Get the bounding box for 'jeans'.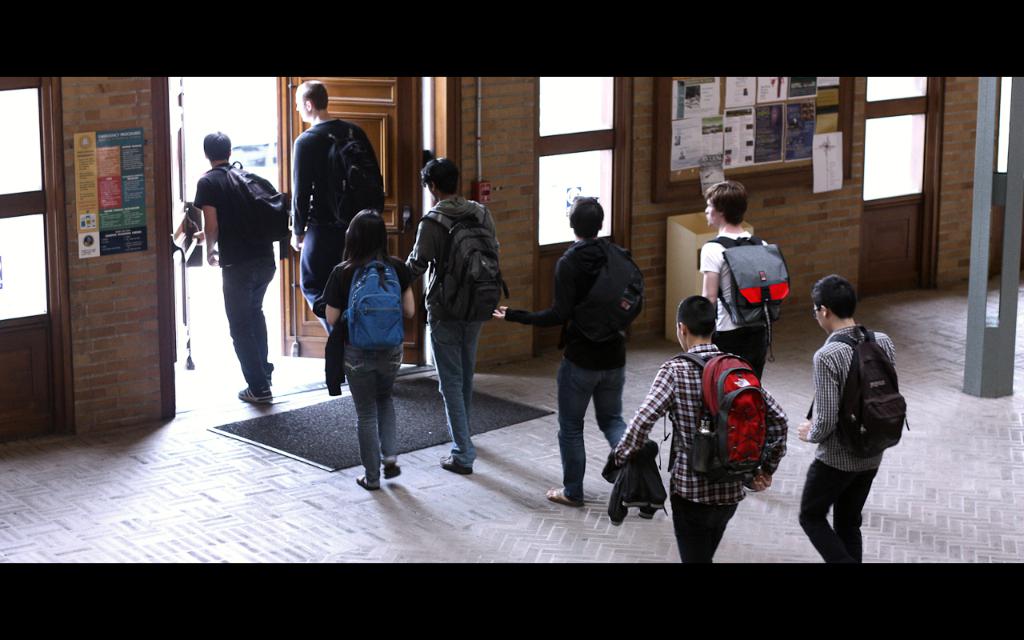
box(800, 457, 862, 562).
